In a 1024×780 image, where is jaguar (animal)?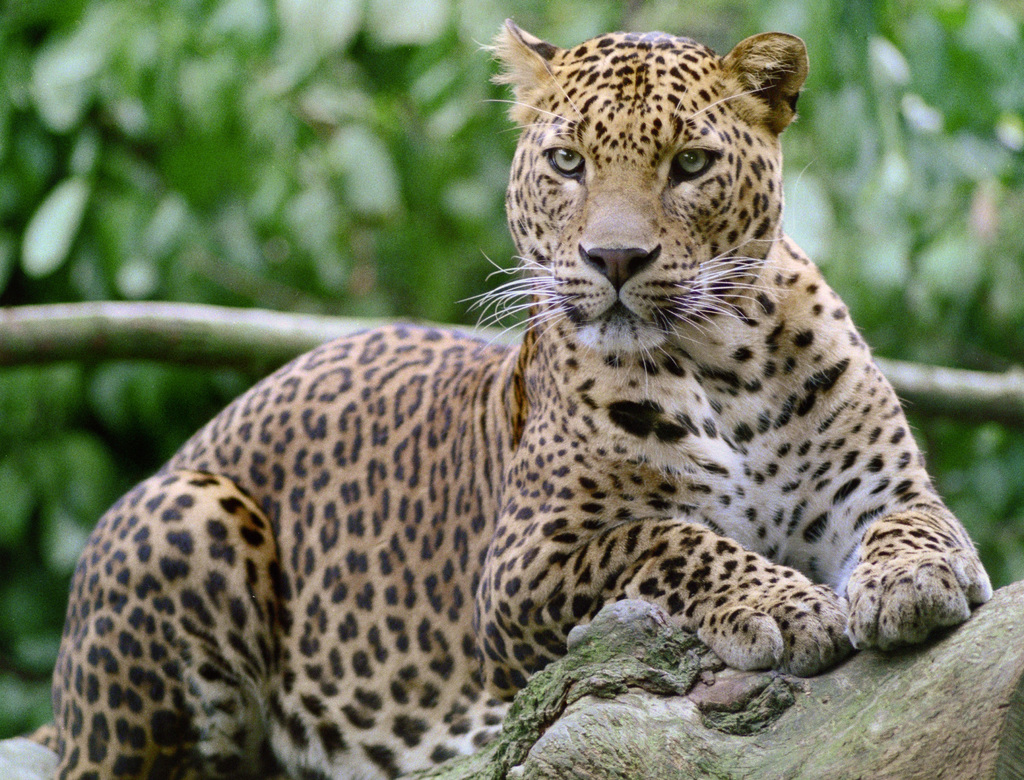
26:13:993:779.
